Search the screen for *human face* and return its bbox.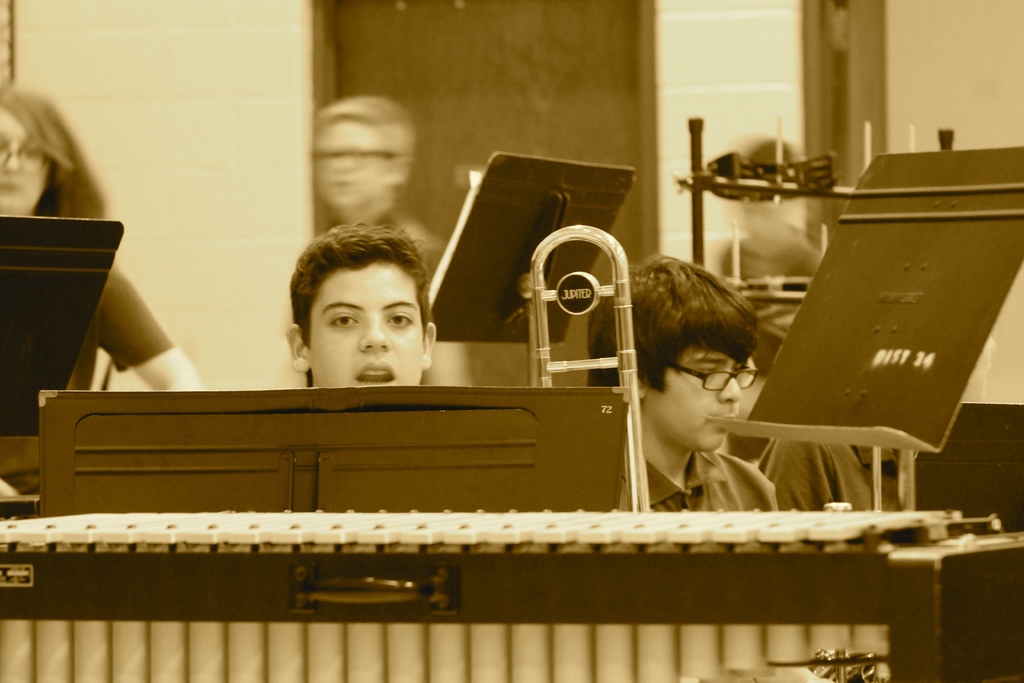
Found: (310, 120, 389, 209).
